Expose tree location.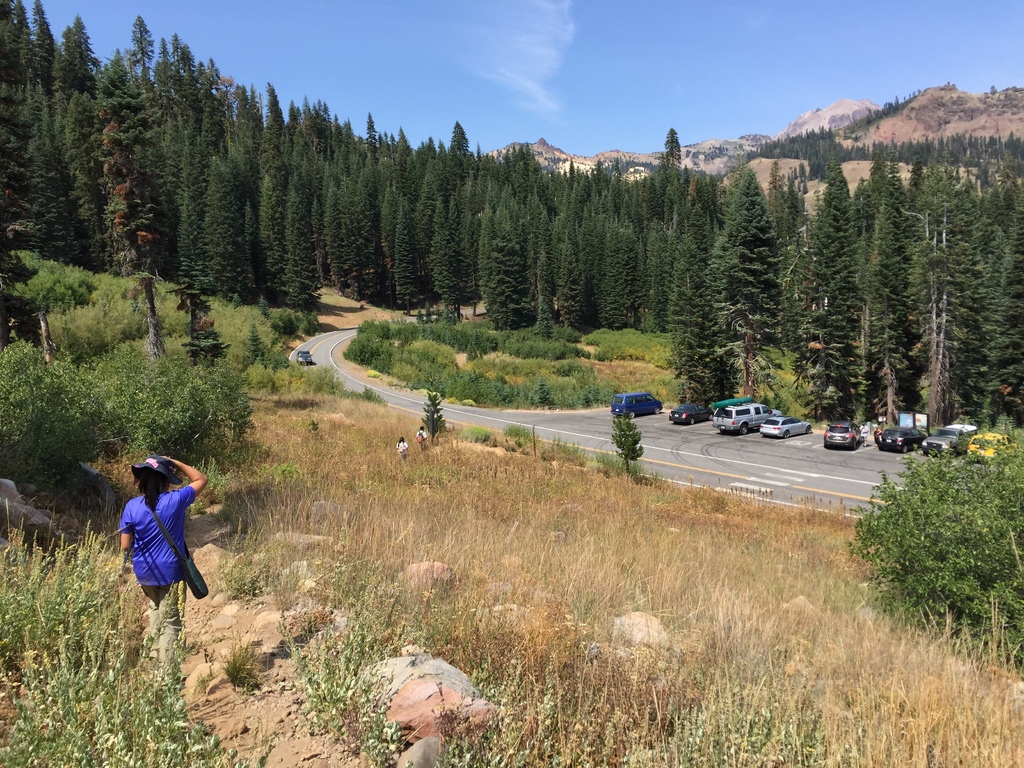
Exposed at x1=465 y1=140 x2=716 y2=342.
